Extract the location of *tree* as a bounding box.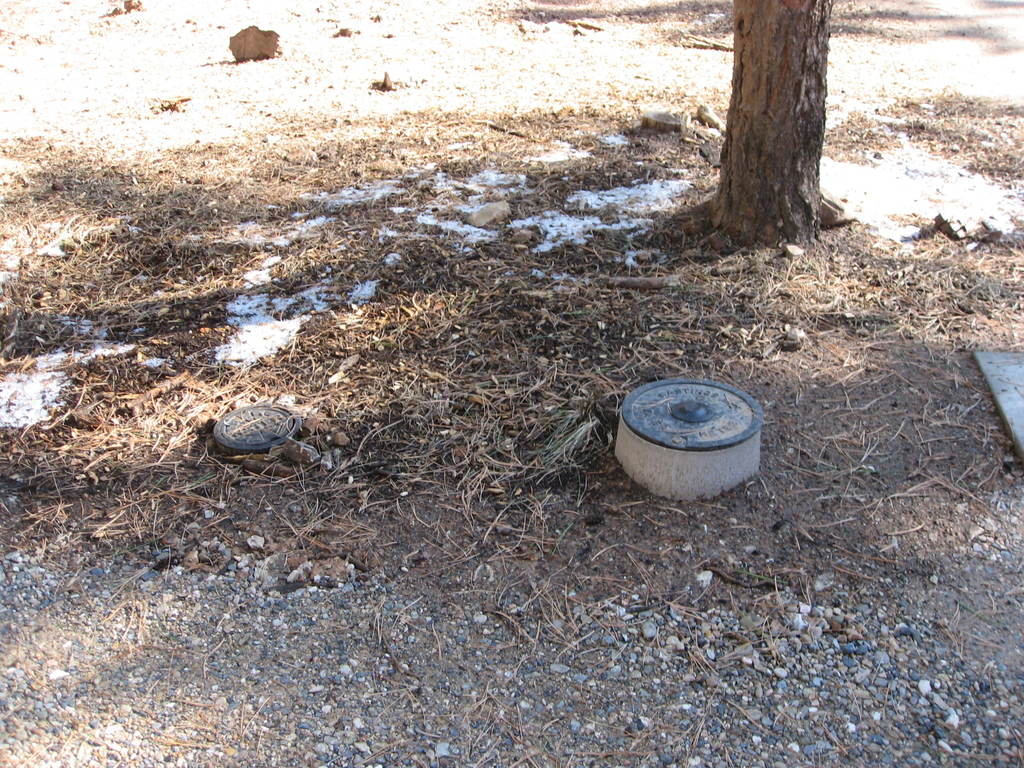
crop(664, 2, 874, 232).
